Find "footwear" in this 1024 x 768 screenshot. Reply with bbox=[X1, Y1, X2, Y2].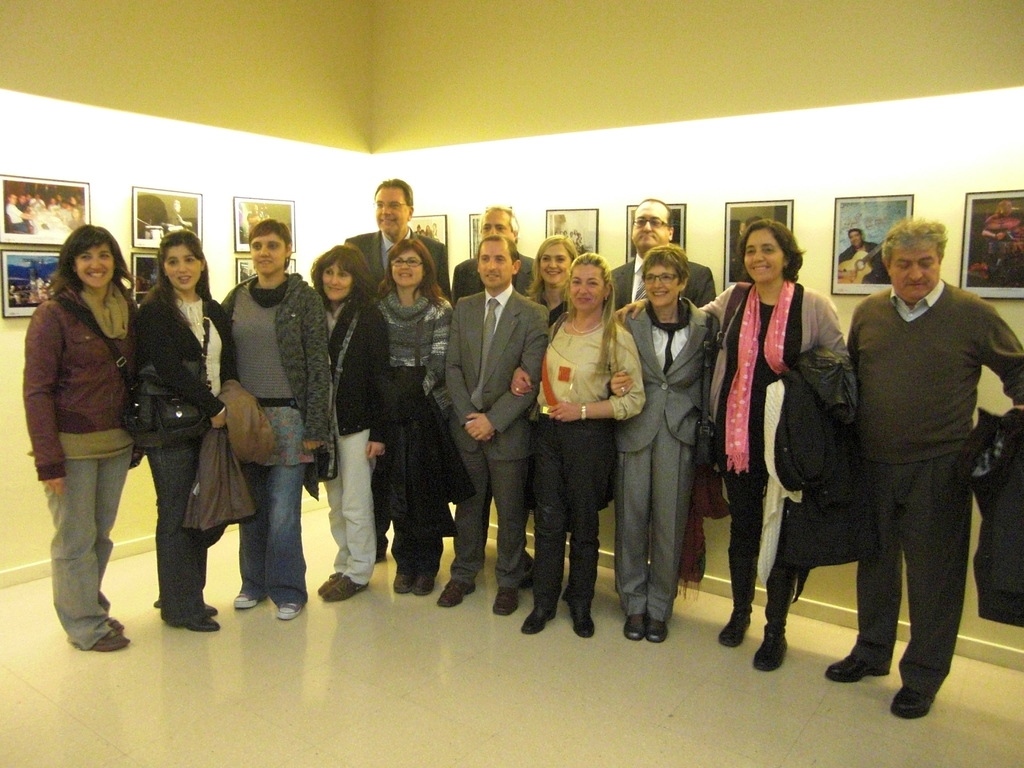
bbox=[182, 620, 221, 633].
